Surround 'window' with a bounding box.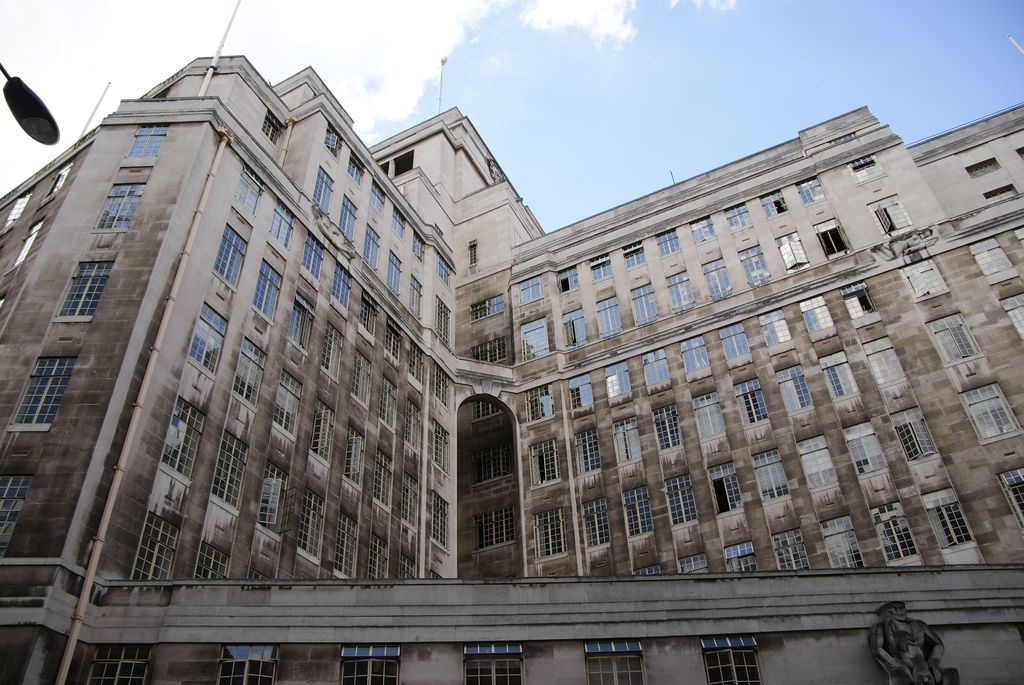
[699, 638, 761, 684].
